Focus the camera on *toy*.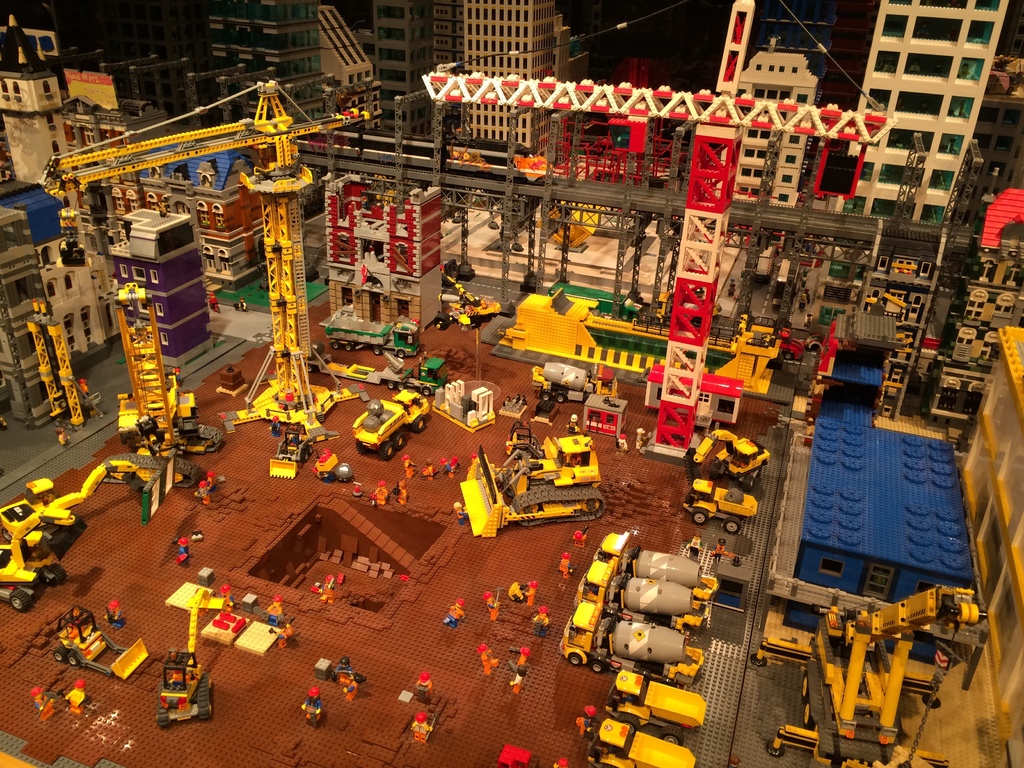
Focus region: (left=39, top=604, right=150, bottom=685).
